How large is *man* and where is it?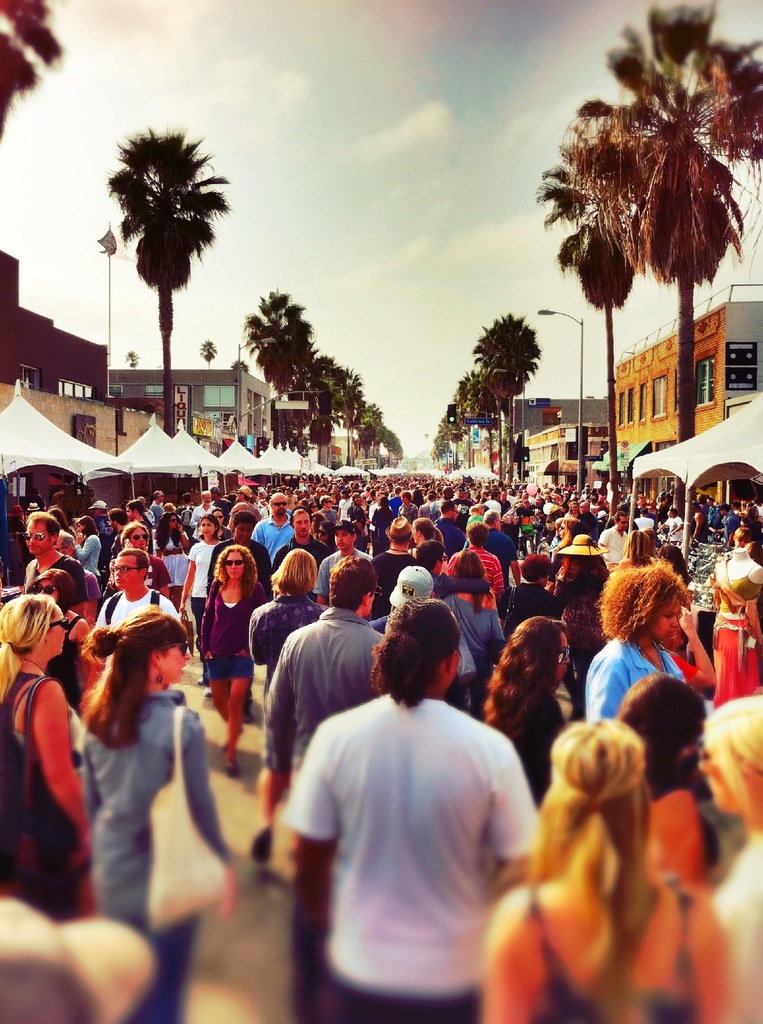
Bounding box: [left=272, top=511, right=330, bottom=569].
